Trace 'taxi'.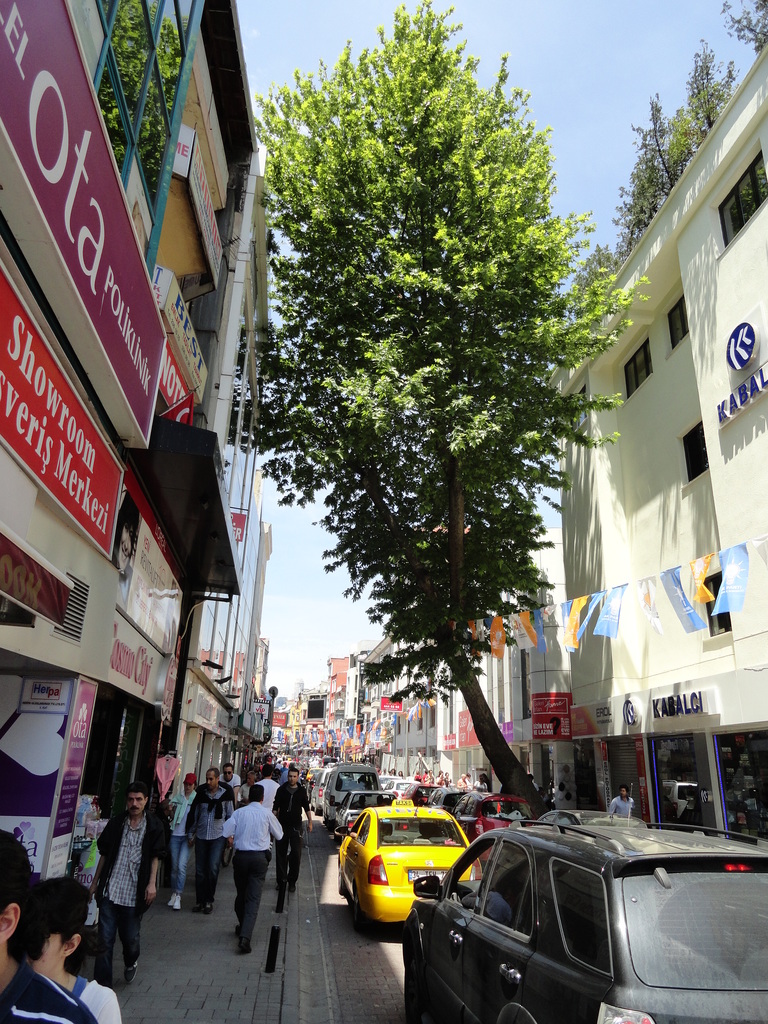
Traced to box(348, 797, 499, 925).
